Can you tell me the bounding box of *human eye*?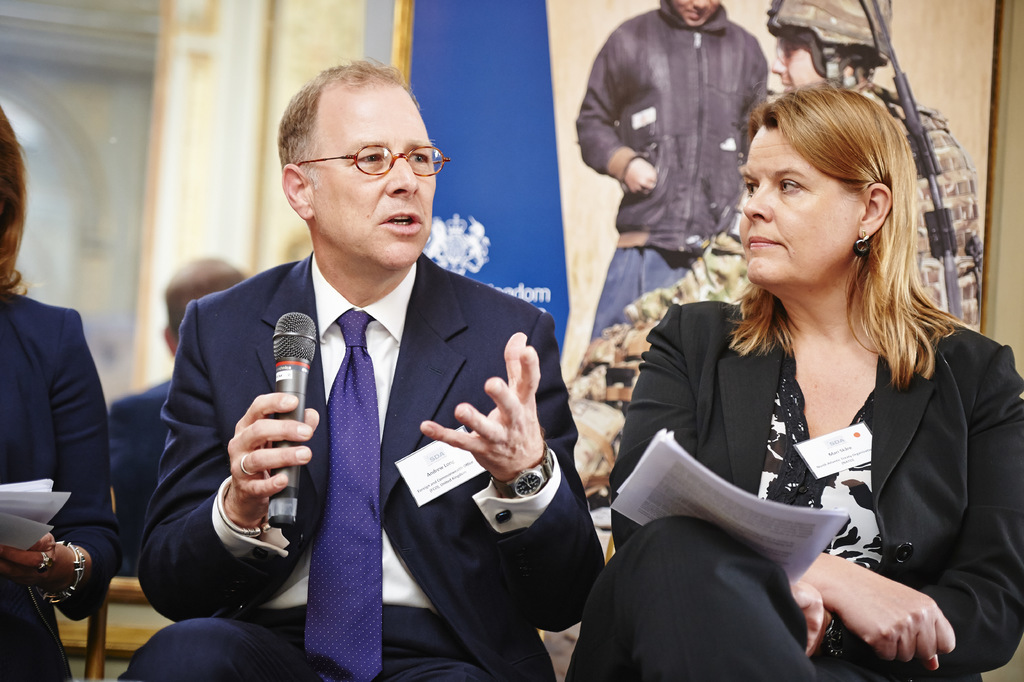
x1=744, y1=175, x2=761, y2=196.
